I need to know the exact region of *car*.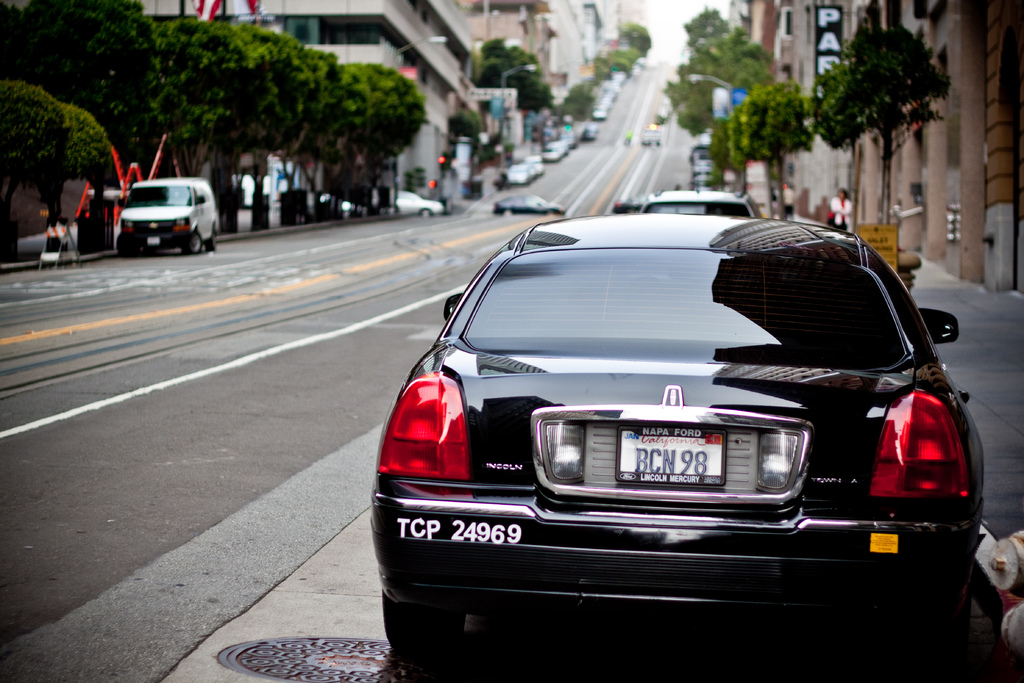
Region: {"left": 495, "top": 193, "right": 564, "bottom": 216}.
